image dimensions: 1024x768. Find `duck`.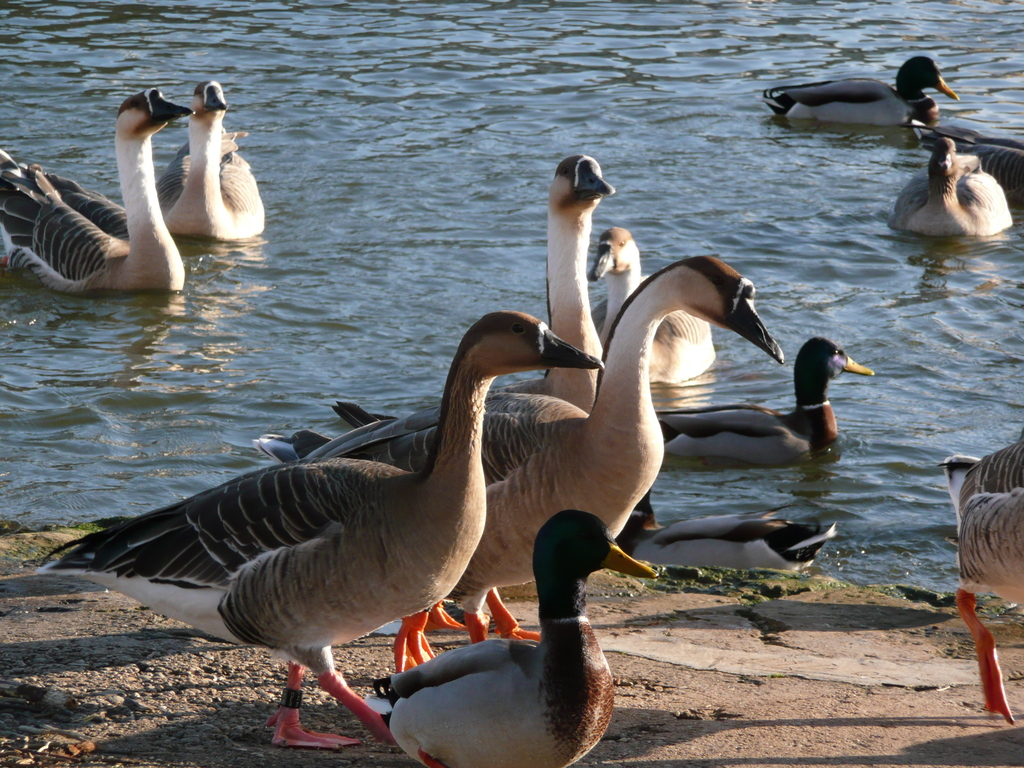
[35, 302, 615, 755].
